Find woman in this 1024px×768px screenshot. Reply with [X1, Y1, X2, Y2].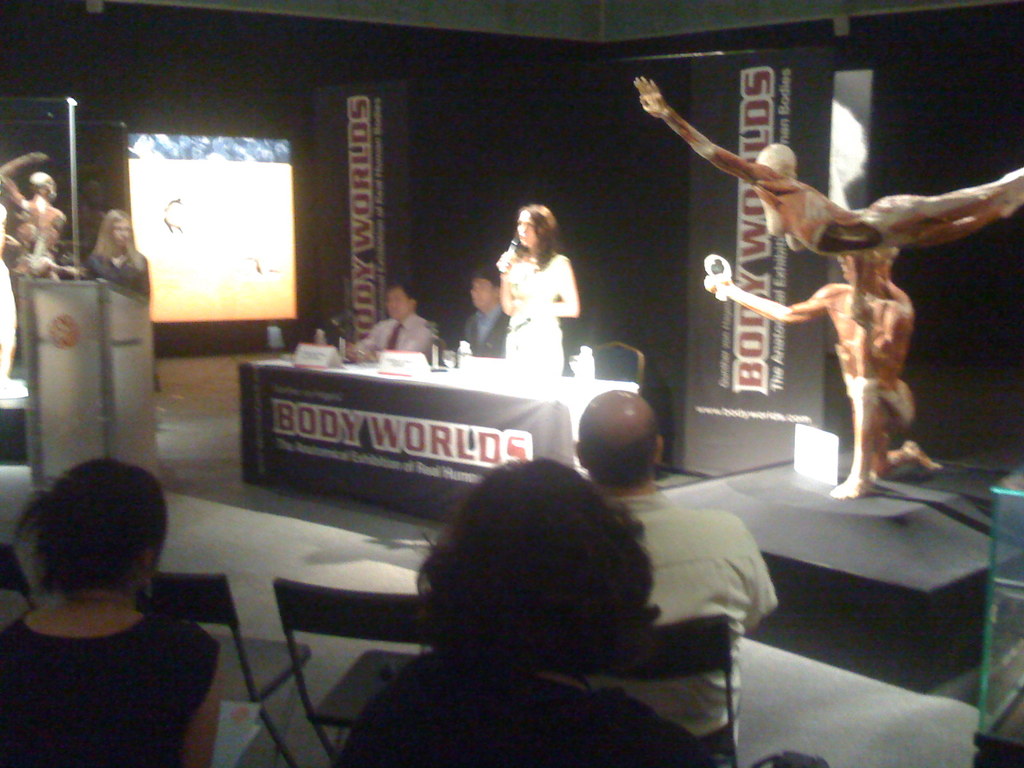
[492, 202, 581, 387].
